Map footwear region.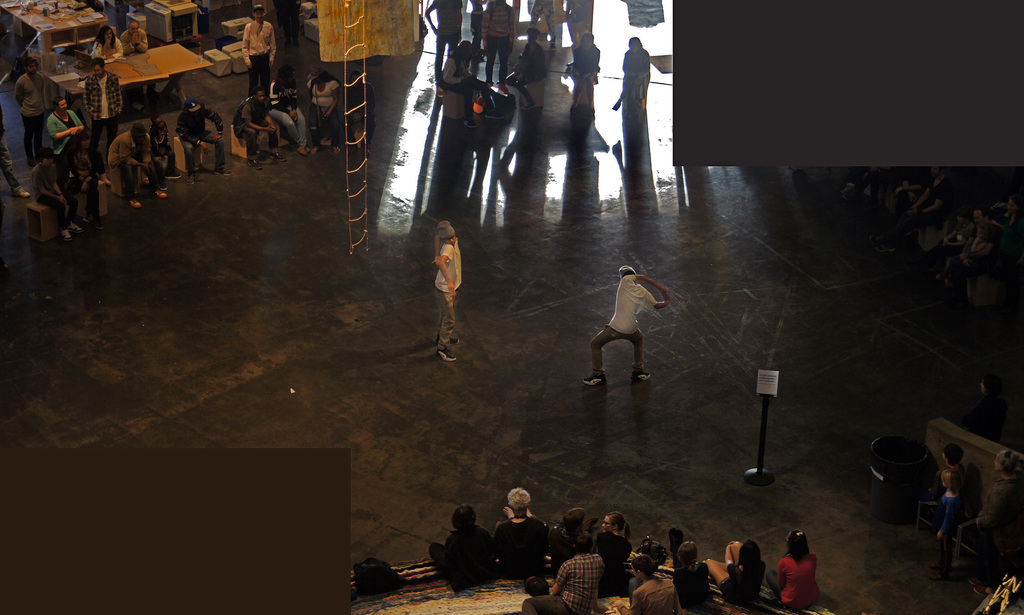
Mapped to [left=437, top=346, right=456, bottom=362].
